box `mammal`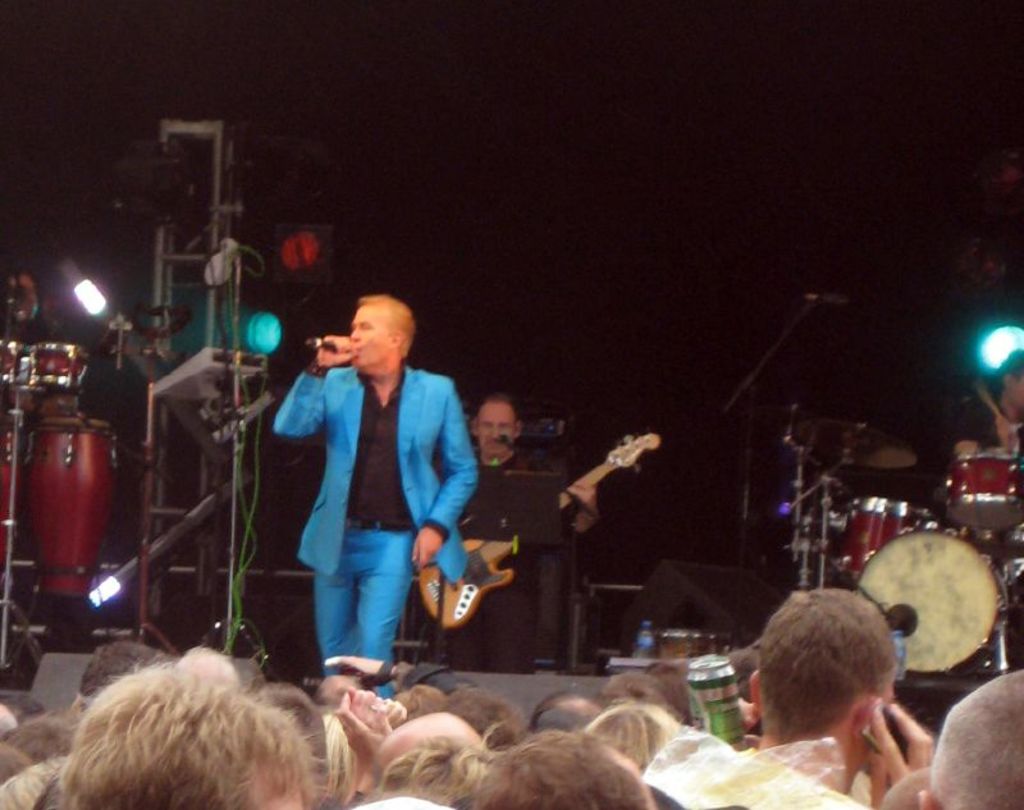
bbox=(447, 392, 600, 663)
